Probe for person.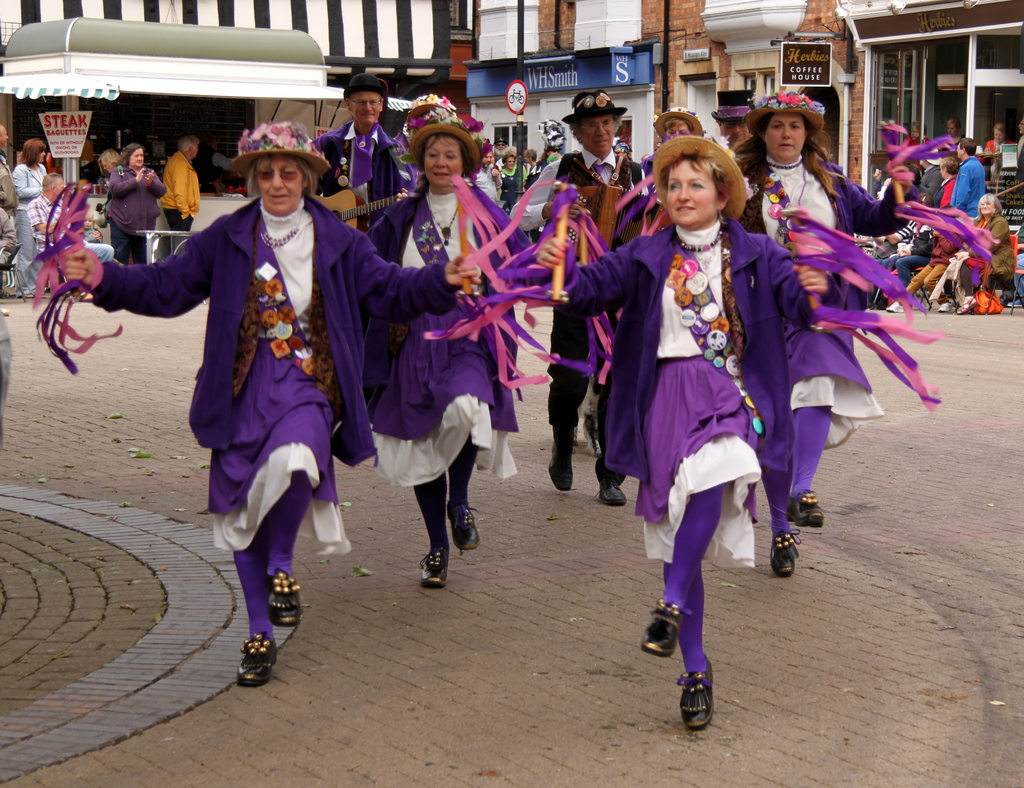
Probe result: box=[631, 103, 701, 173].
